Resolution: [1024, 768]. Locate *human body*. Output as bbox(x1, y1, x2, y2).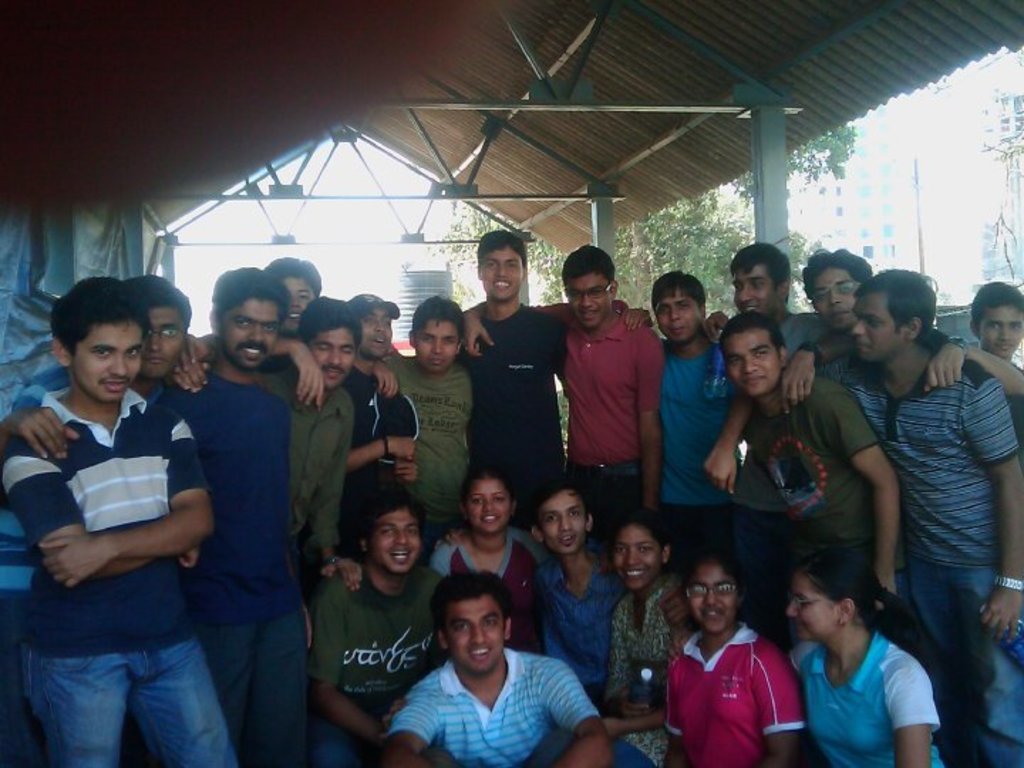
bbox(1, 274, 253, 767).
